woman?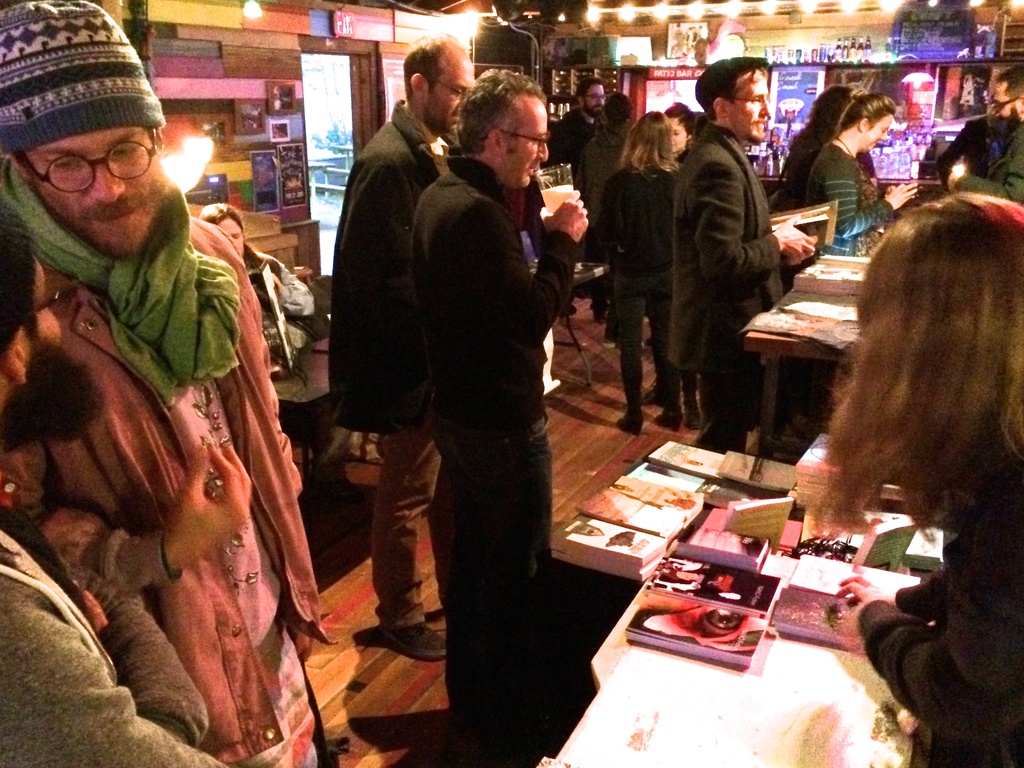
box(574, 88, 637, 205)
